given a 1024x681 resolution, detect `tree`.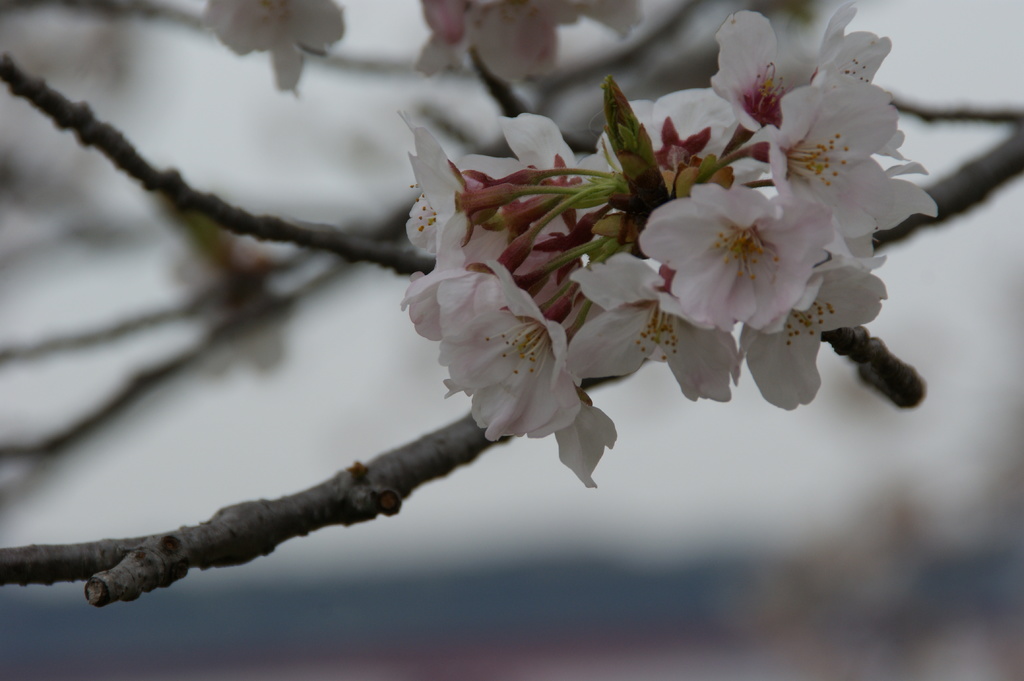
x1=0, y1=0, x2=1023, y2=605.
